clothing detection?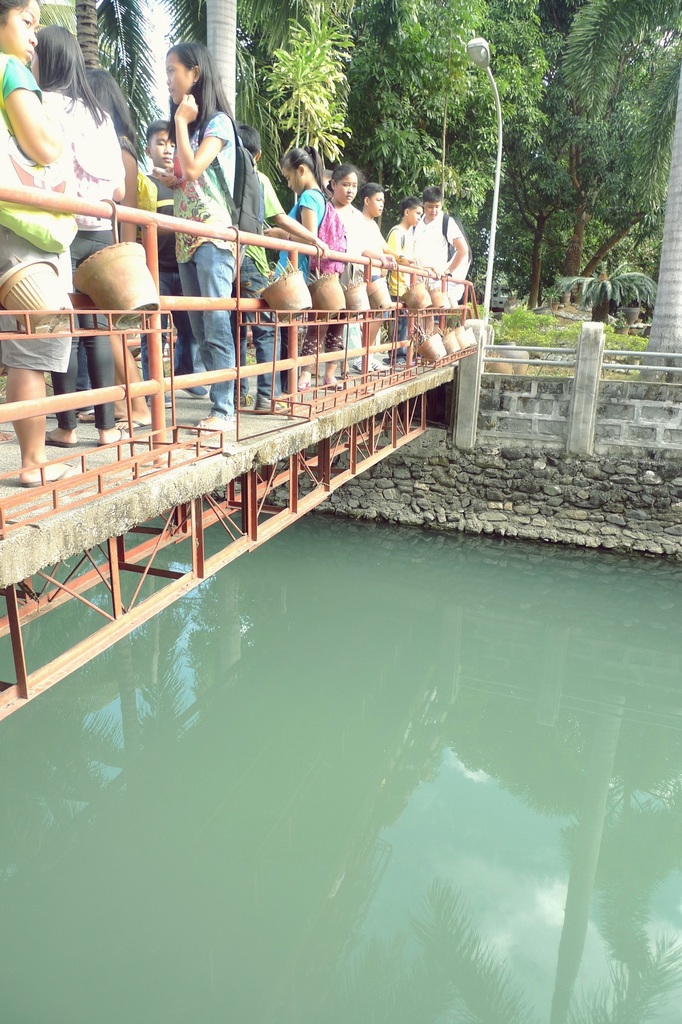
[x1=183, y1=232, x2=256, y2=383]
